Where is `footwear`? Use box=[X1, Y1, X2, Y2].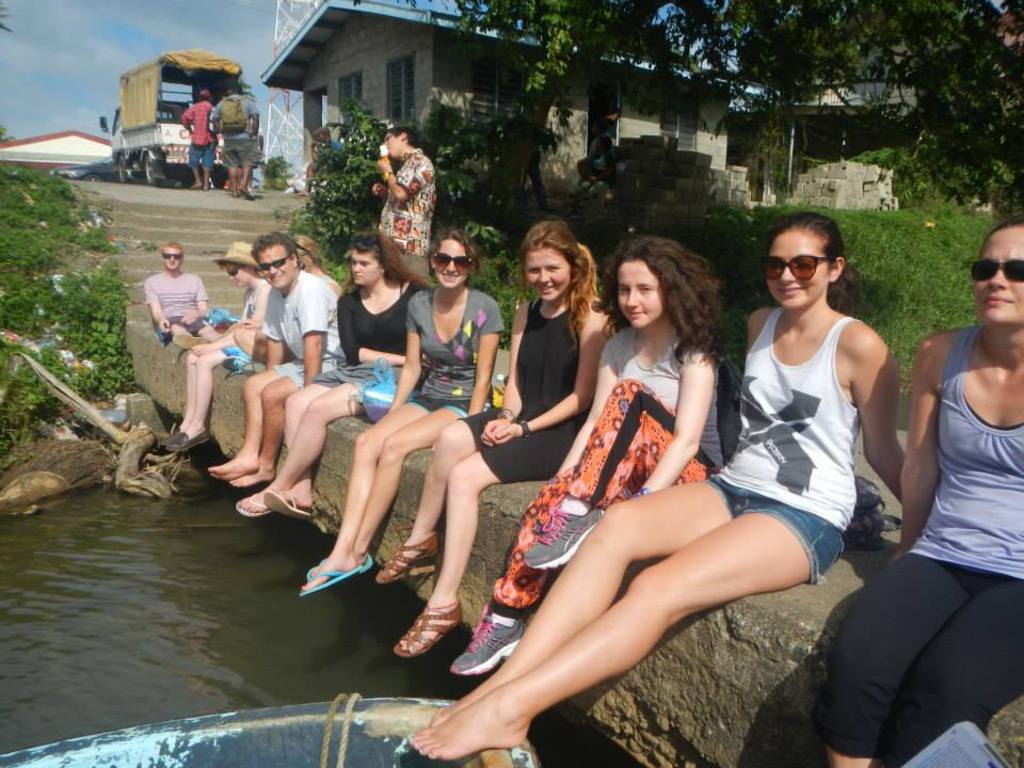
box=[519, 495, 606, 573].
